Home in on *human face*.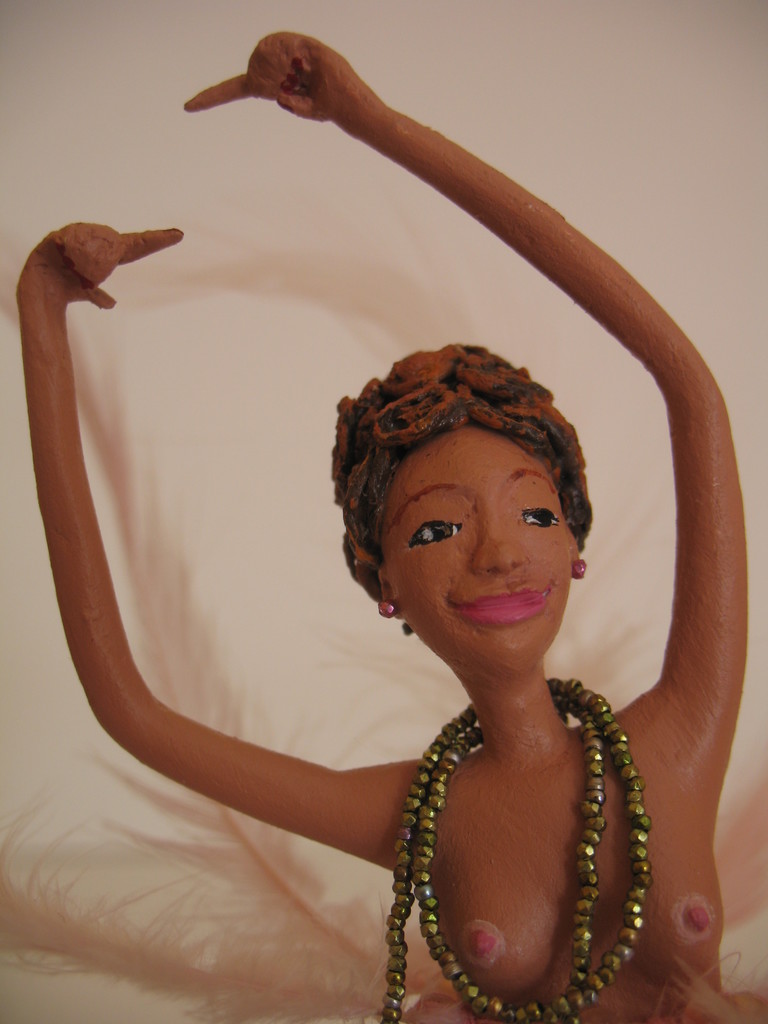
Homed in at (387,425,569,668).
